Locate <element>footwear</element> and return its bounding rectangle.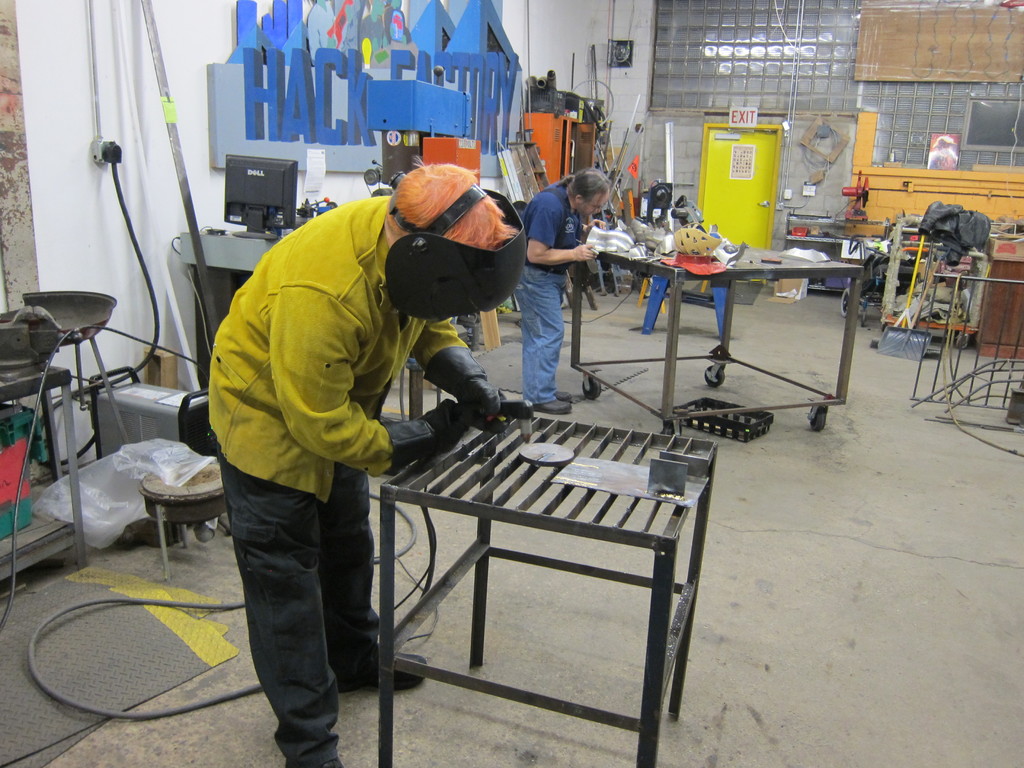
region(337, 653, 435, 694).
